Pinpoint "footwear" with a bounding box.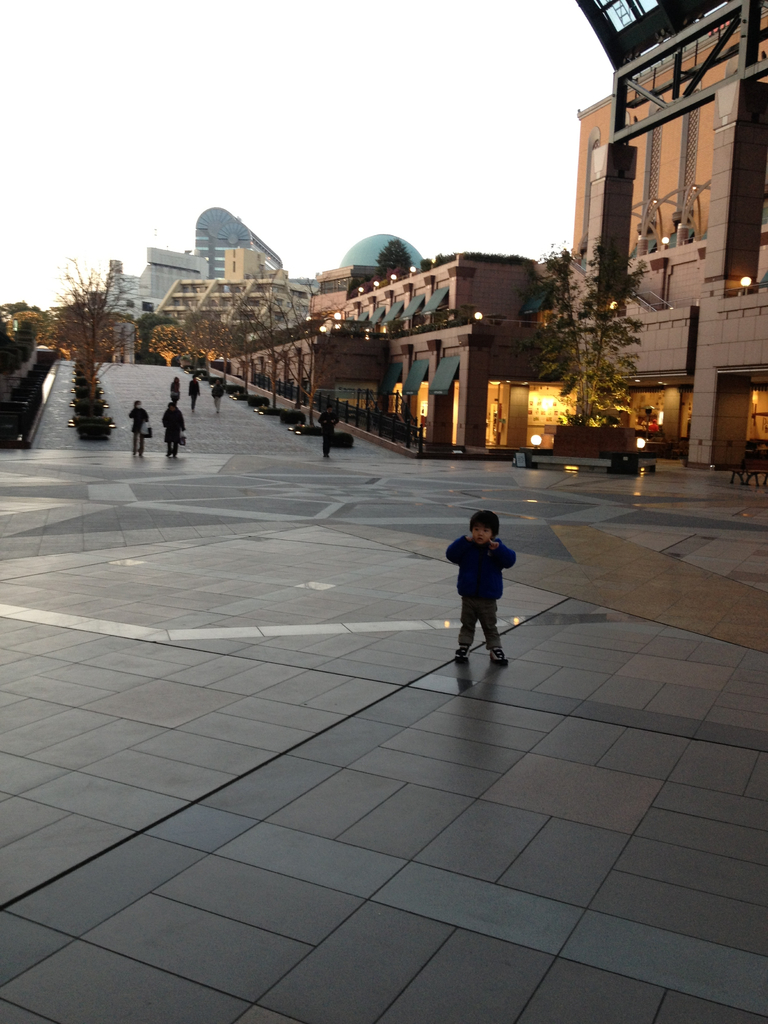
x1=488 y1=643 x2=508 y2=662.
